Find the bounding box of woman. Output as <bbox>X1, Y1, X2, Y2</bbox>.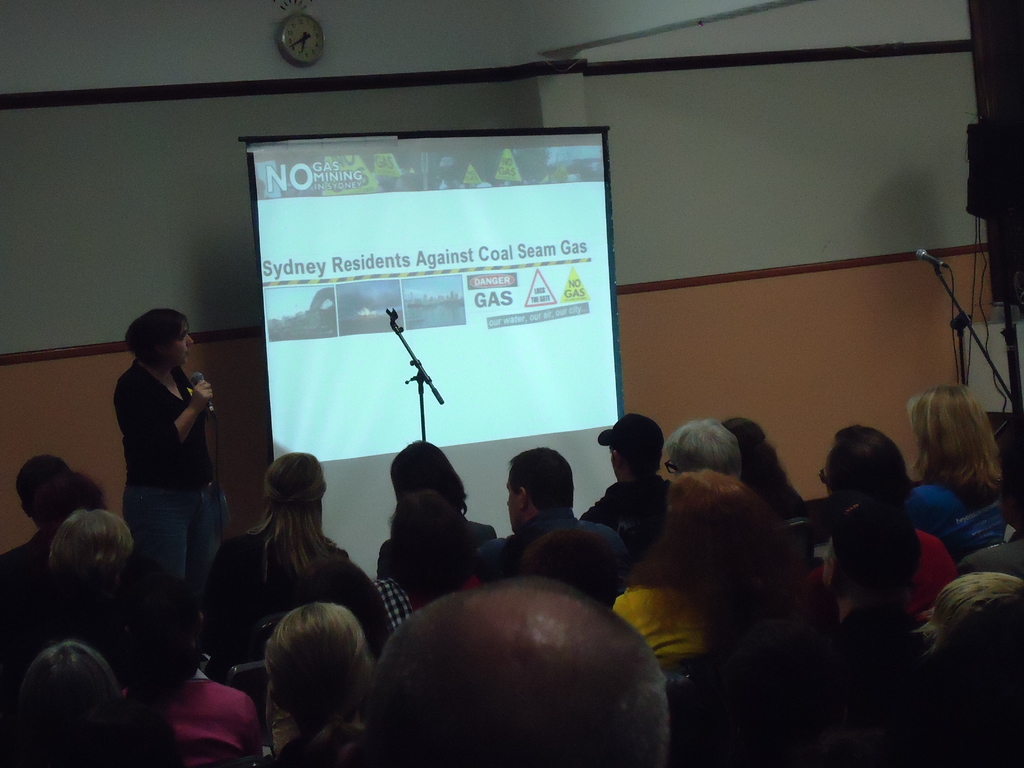
<bbox>261, 596, 394, 767</bbox>.
